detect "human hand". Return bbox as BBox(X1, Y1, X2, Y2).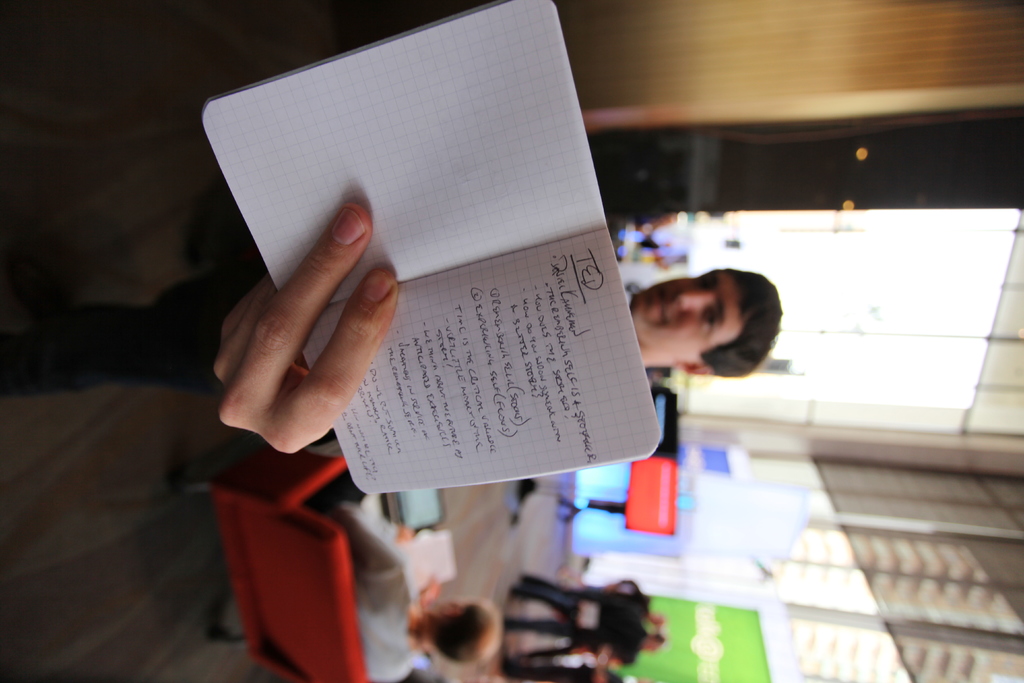
BBox(418, 578, 439, 607).
